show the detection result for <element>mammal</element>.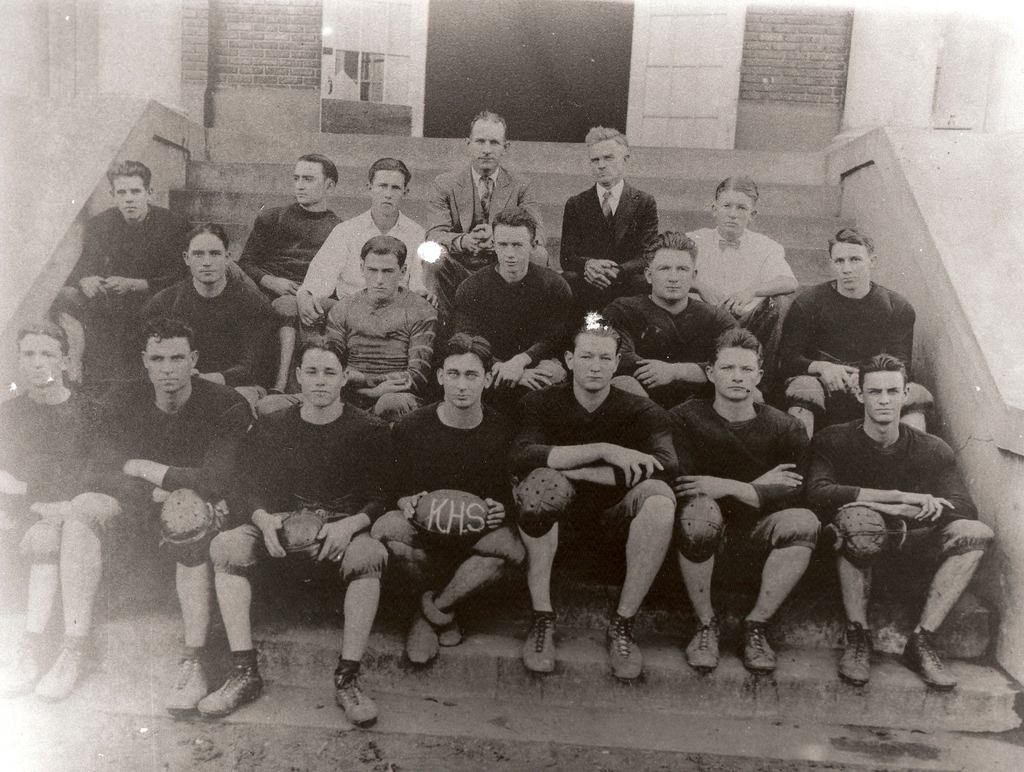
crop(138, 217, 280, 406).
